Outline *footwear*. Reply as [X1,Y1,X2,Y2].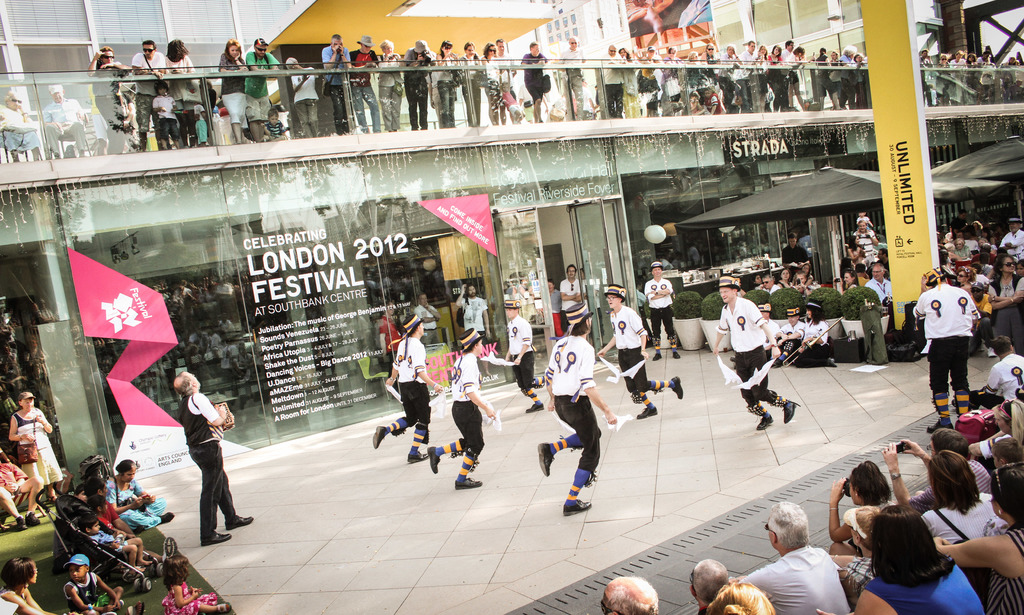
[651,349,662,360].
